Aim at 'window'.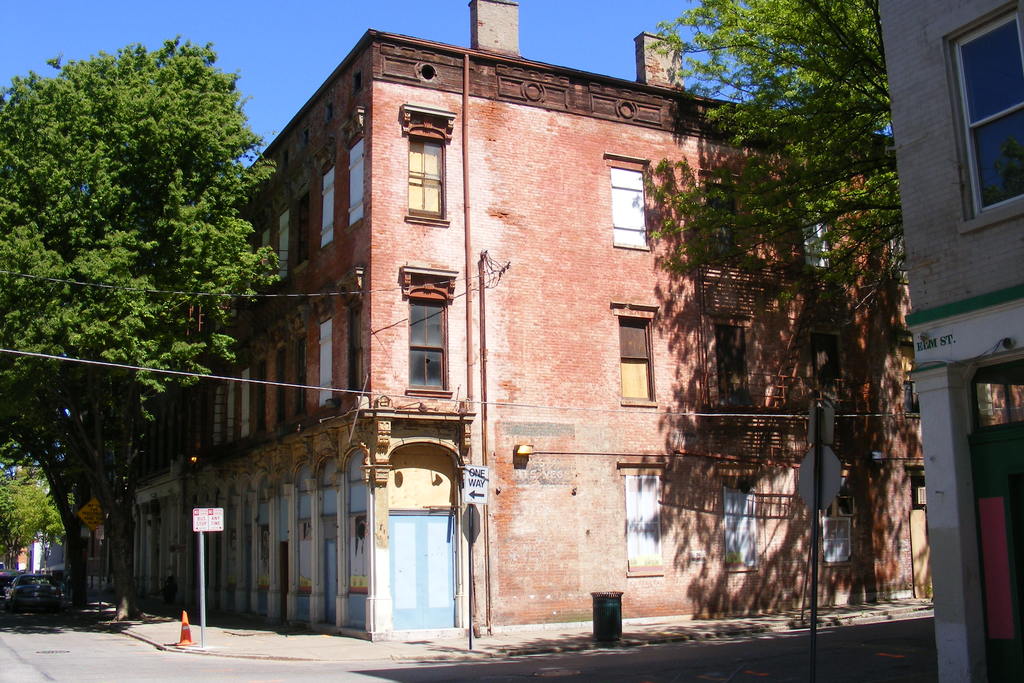
Aimed at 724/477/758/572.
